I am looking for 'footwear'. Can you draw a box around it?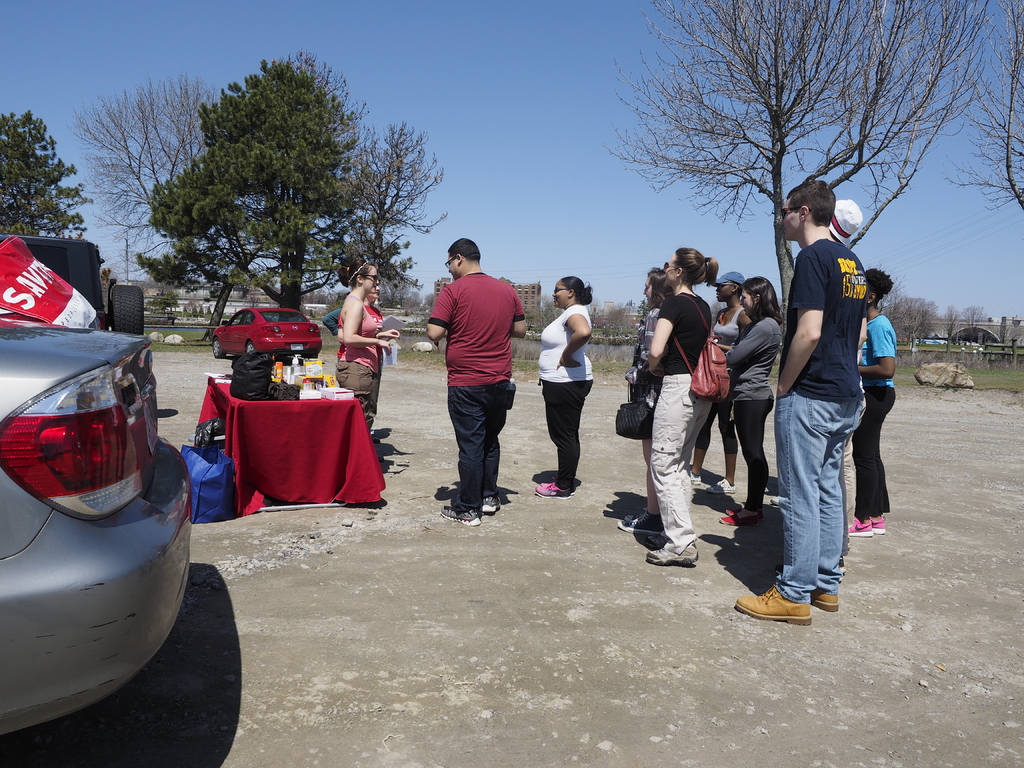
Sure, the bounding box is BBox(614, 505, 668, 533).
